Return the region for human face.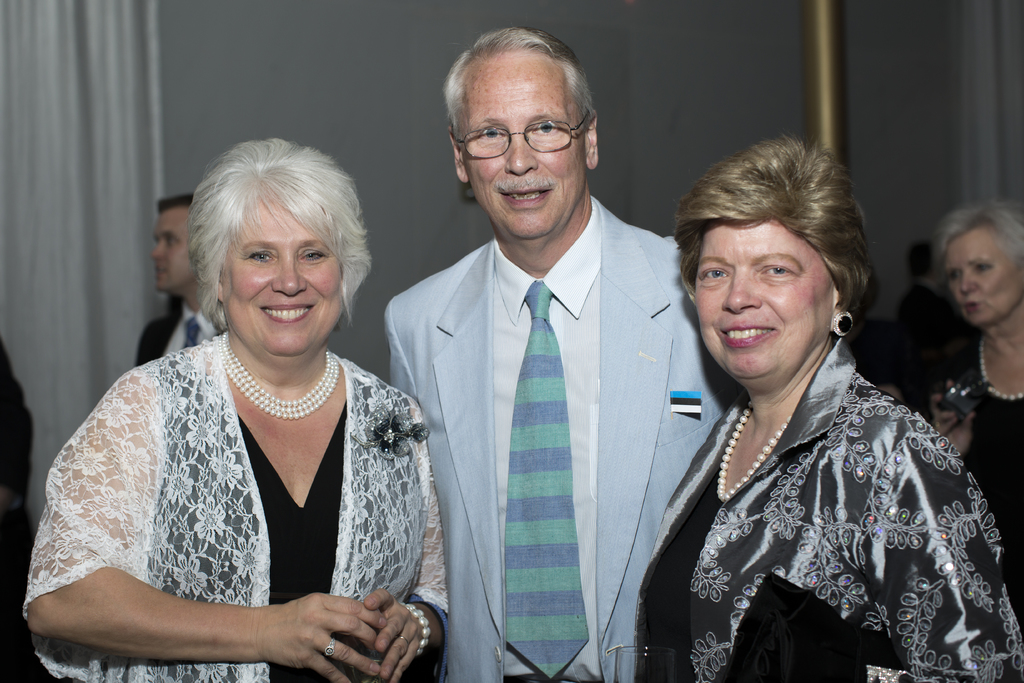
[x1=150, y1=204, x2=191, y2=293].
